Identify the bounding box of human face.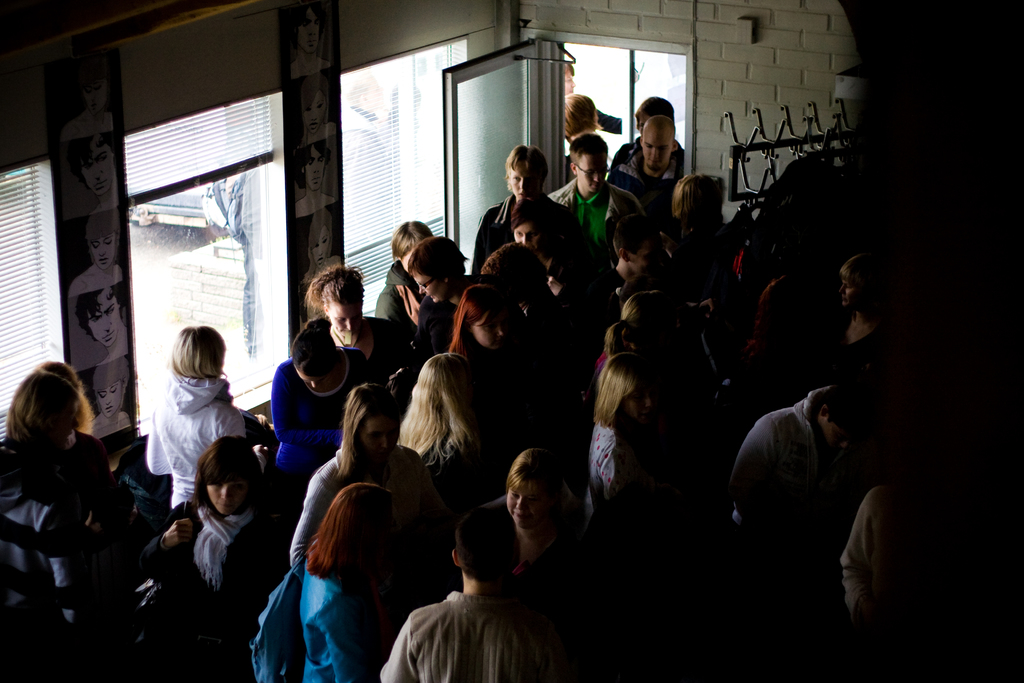
839/273/854/313.
